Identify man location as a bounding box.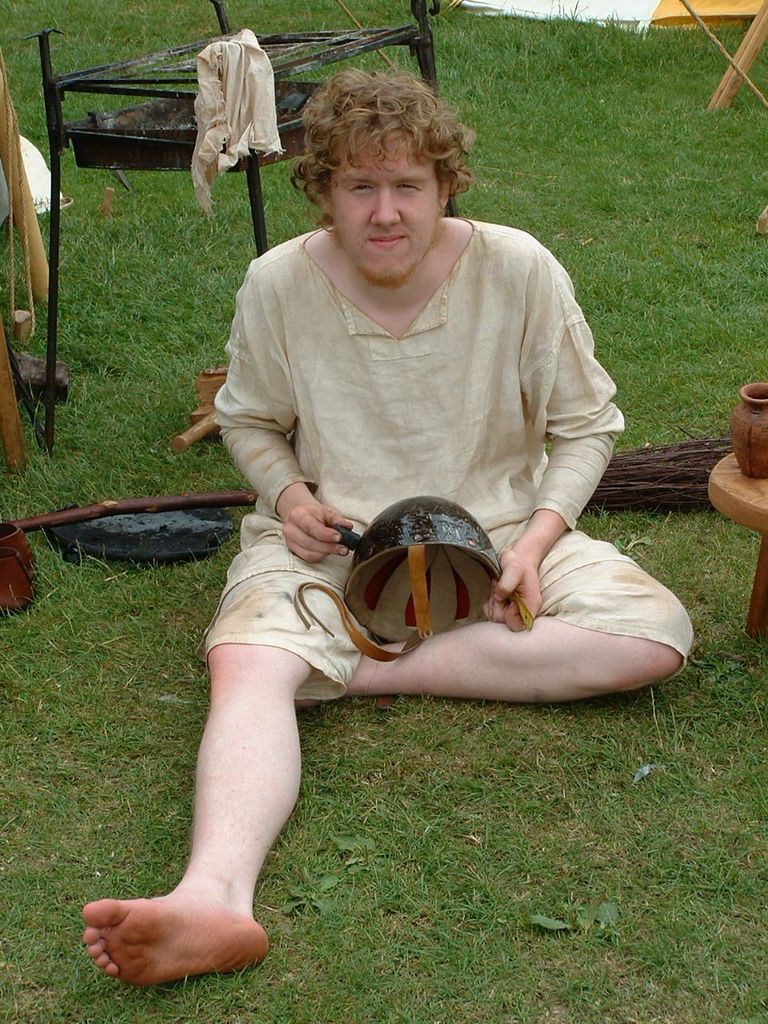
crop(123, 56, 660, 927).
